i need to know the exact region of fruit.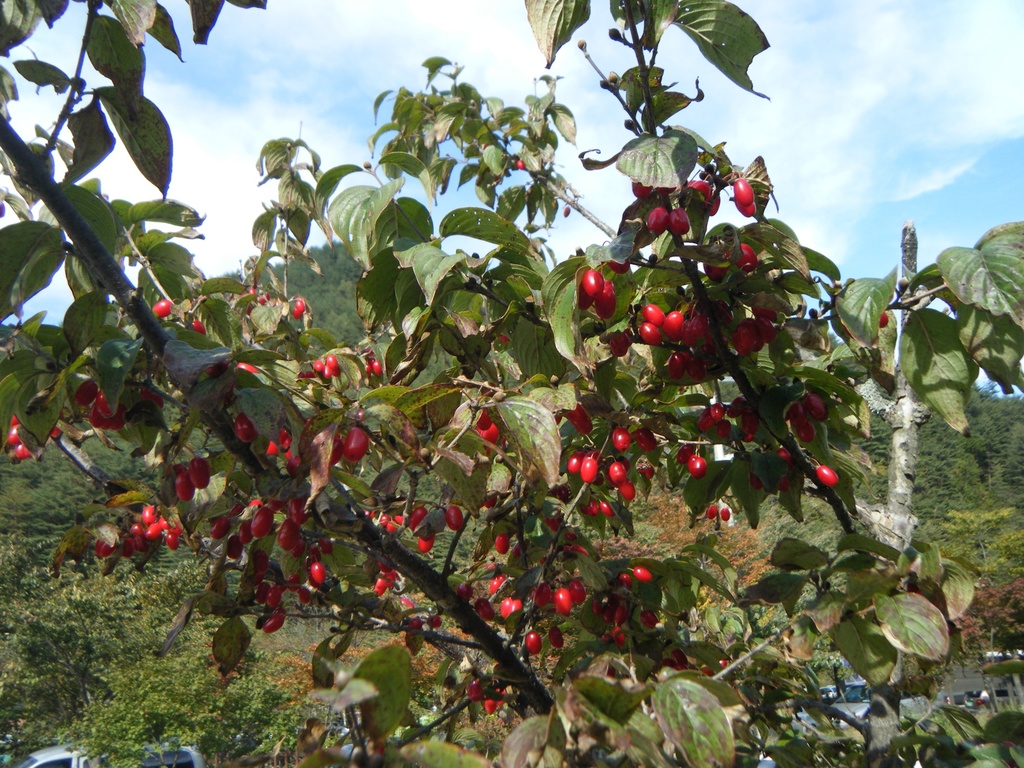
Region: left=429, top=614, right=442, bottom=630.
